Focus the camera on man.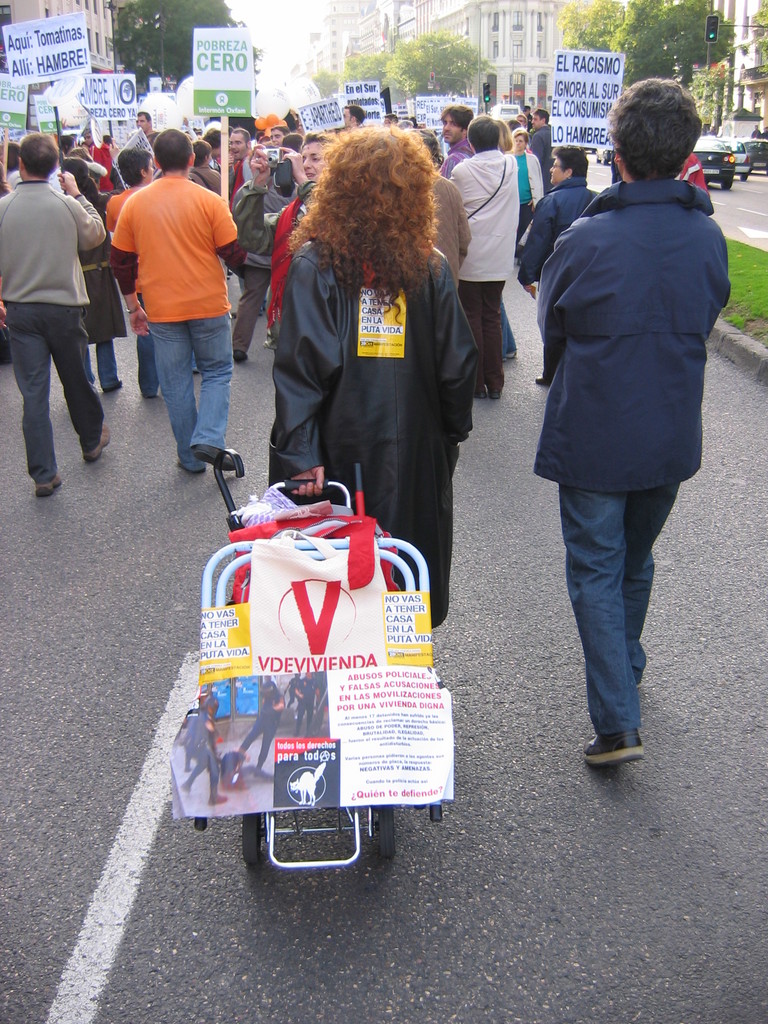
Focus region: 223, 126, 259, 226.
